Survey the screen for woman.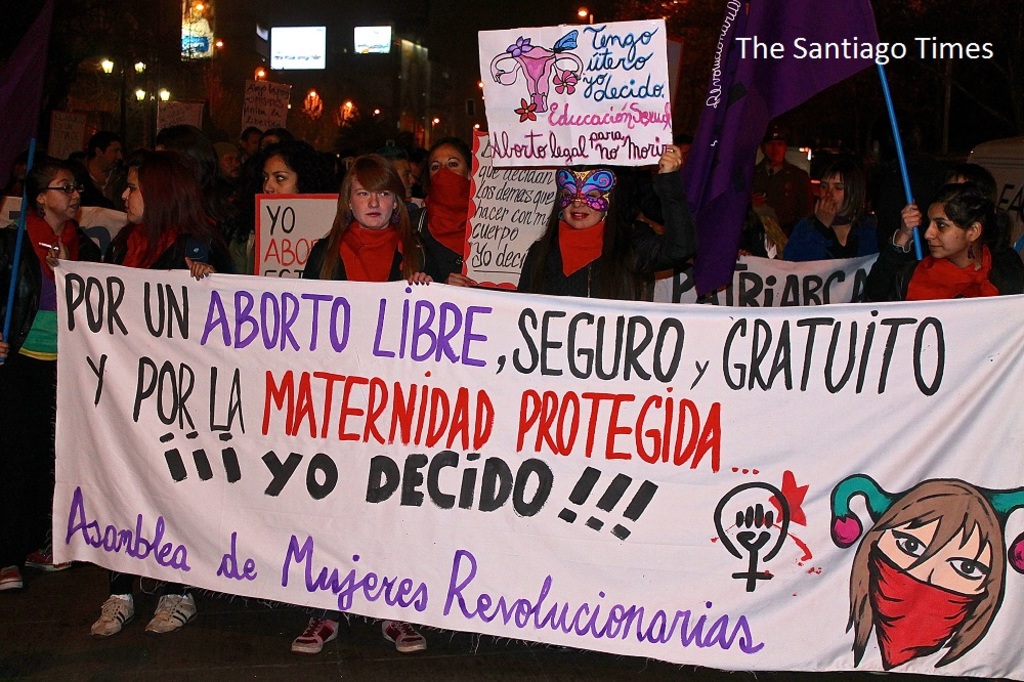
Survey found: 225 145 343 279.
